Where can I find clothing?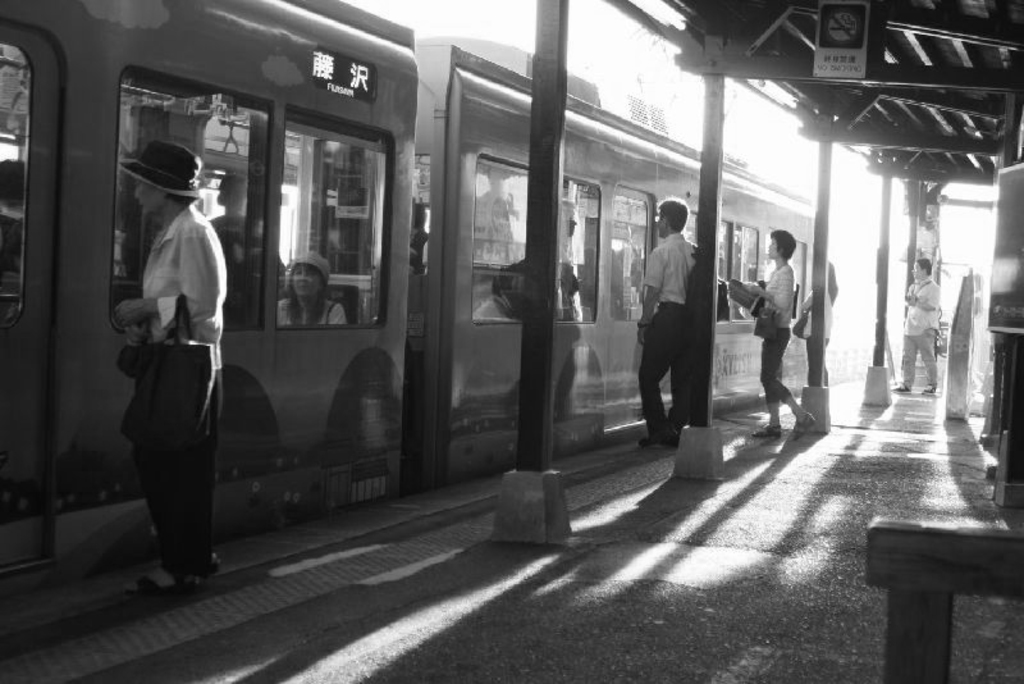
You can find it at x1=472 y1=291 x2=521 y2=322.
